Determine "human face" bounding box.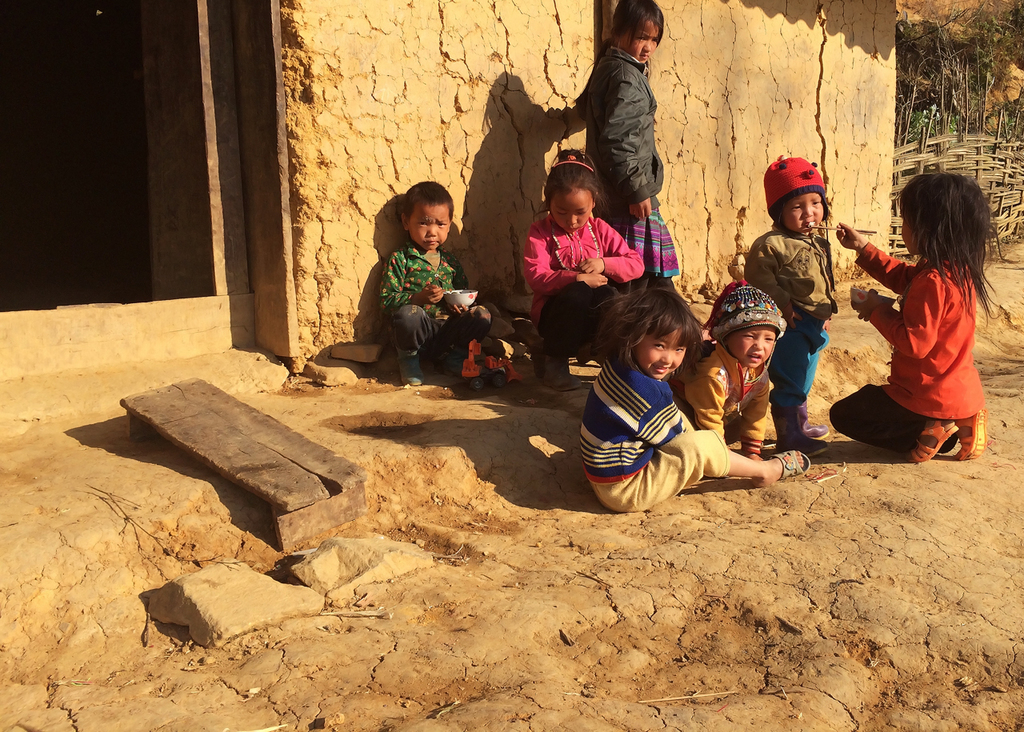
Determined: left=776, top=194, right=825, bottom=234.
